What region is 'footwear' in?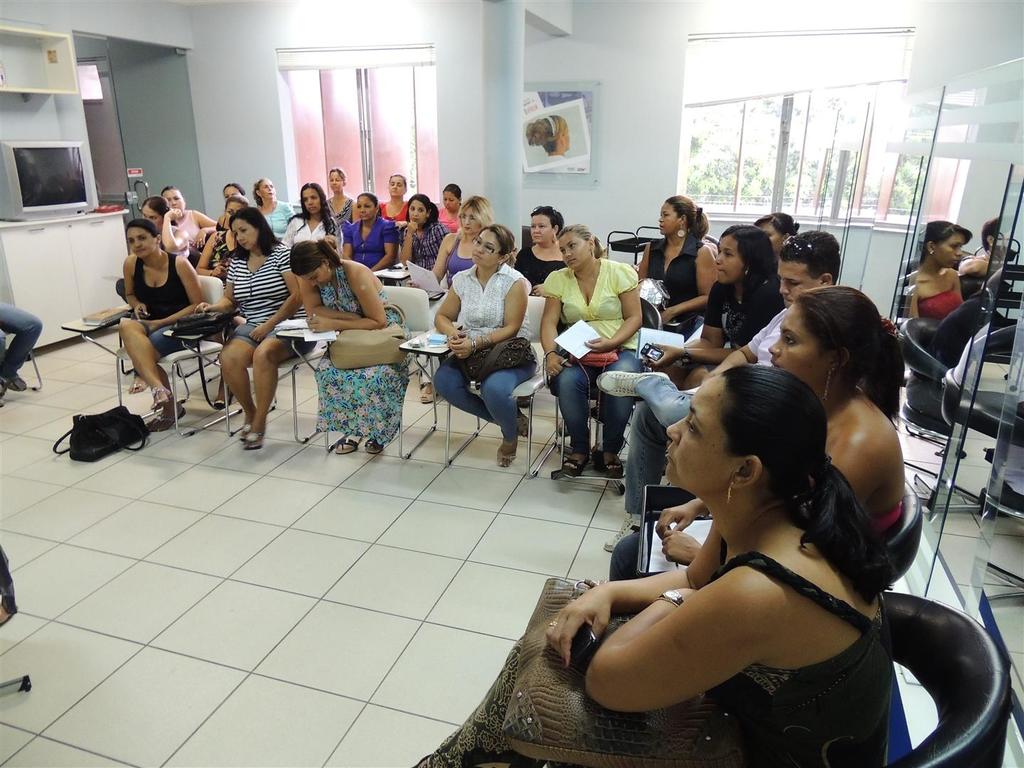
<bbox>365, 427, 382, 454</bbox>.
